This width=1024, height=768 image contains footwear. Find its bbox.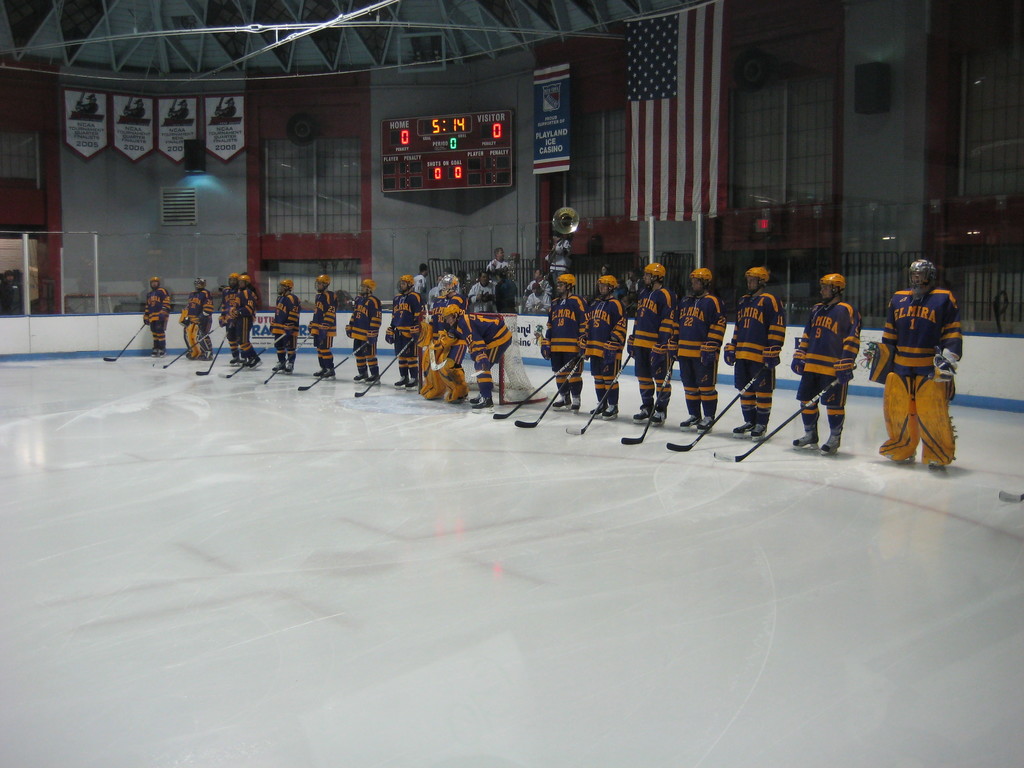
rect(273, 364, 282, 369).
